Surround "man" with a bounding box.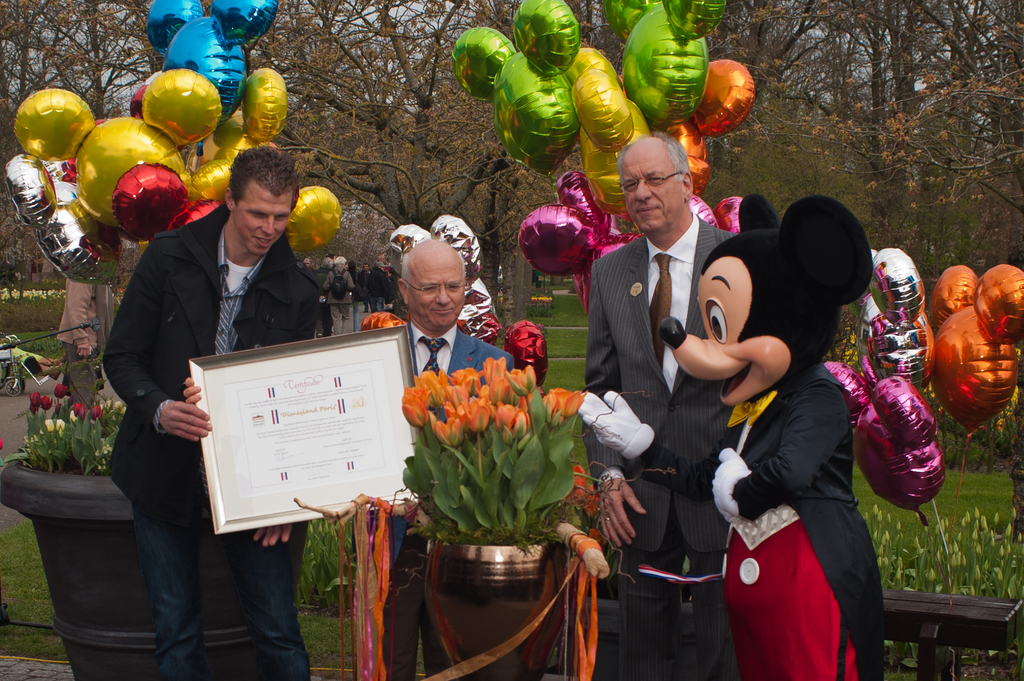
105:148:324:678.
